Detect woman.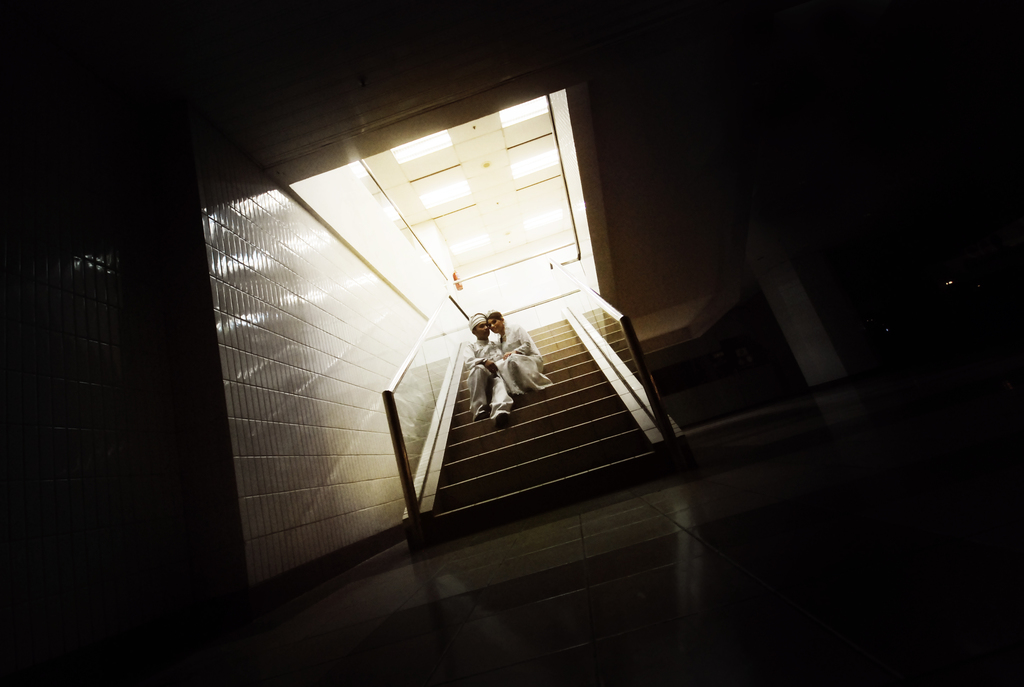
Detected at [left=491, top=312, right=550, bottom=400].
